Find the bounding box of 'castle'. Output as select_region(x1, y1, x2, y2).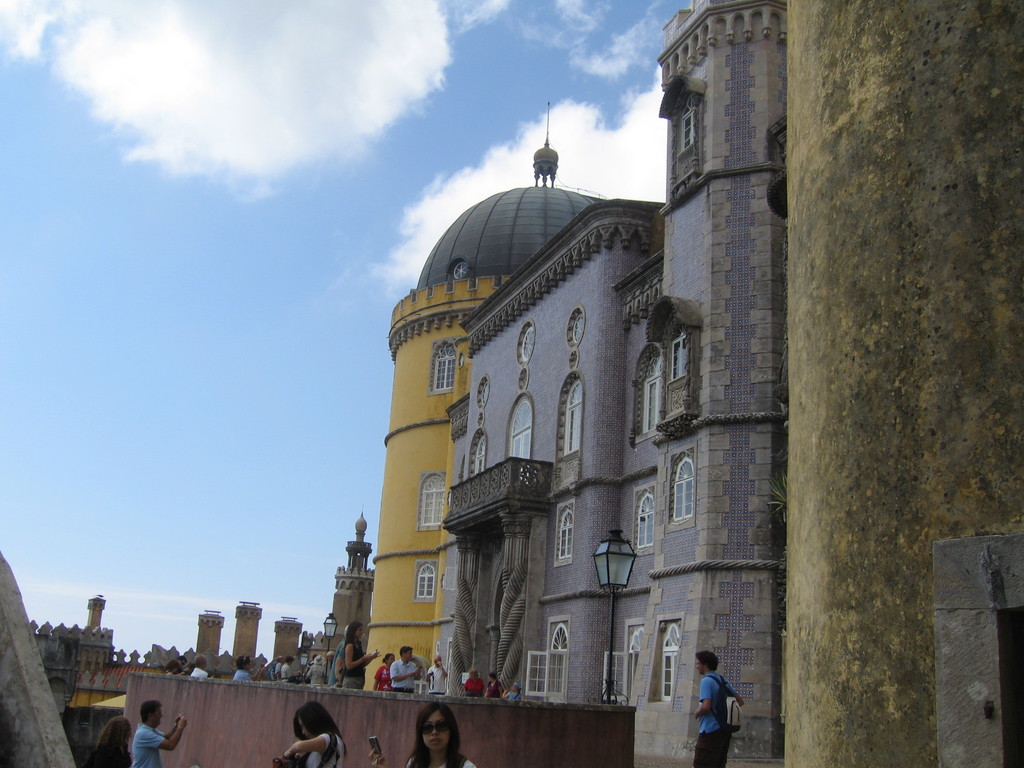
select_region(346, 84, 653, 684).
